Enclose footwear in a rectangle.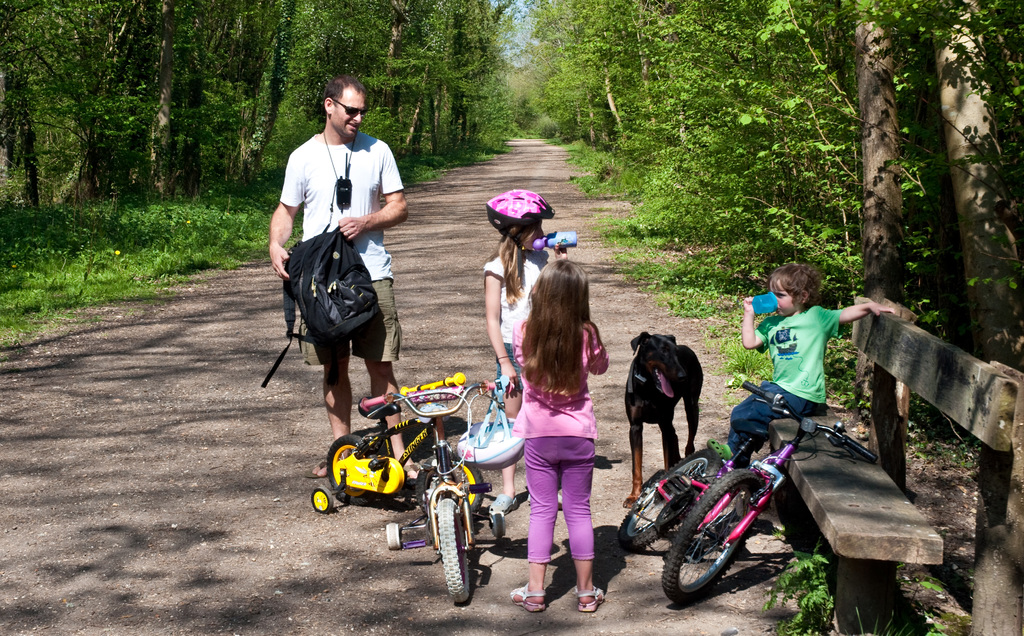
302 459 328 478.
